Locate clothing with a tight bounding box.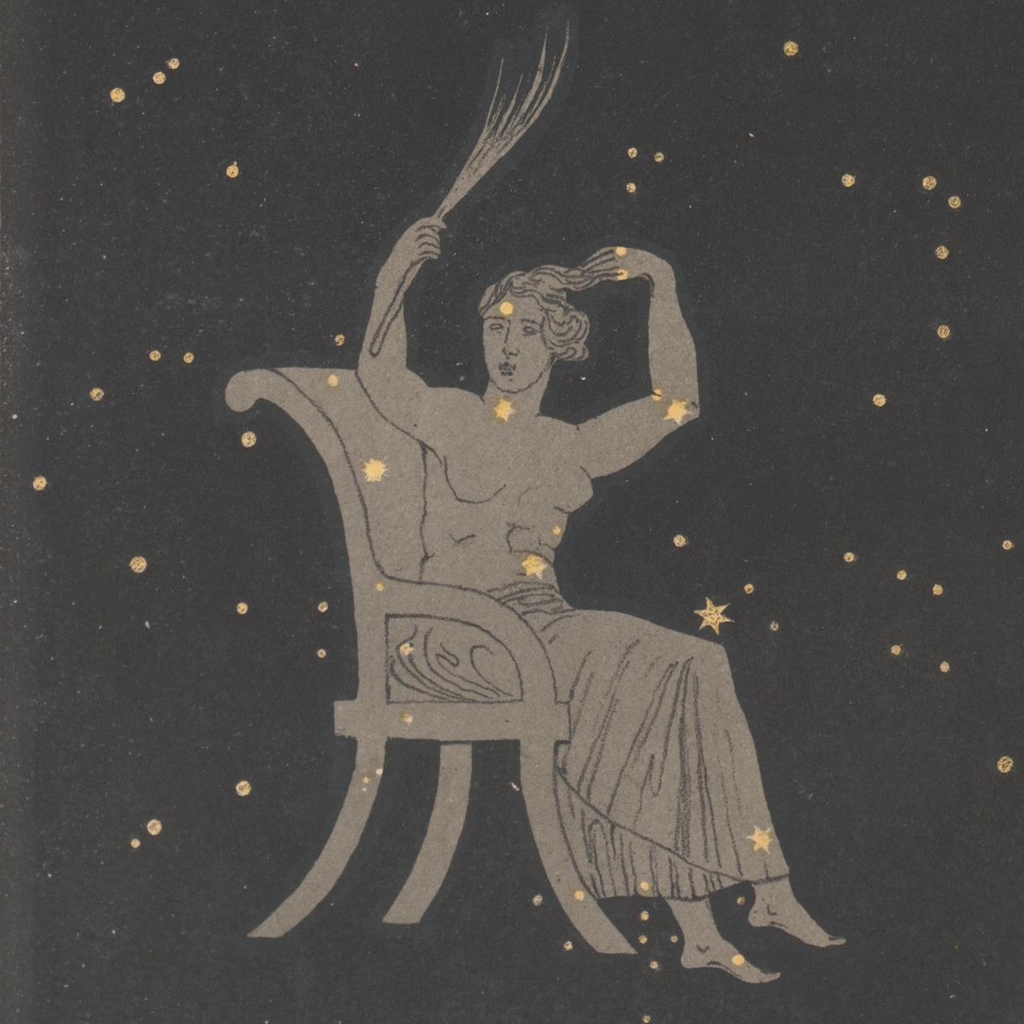
x1=393, y1=580, x2=780, y2=892.
